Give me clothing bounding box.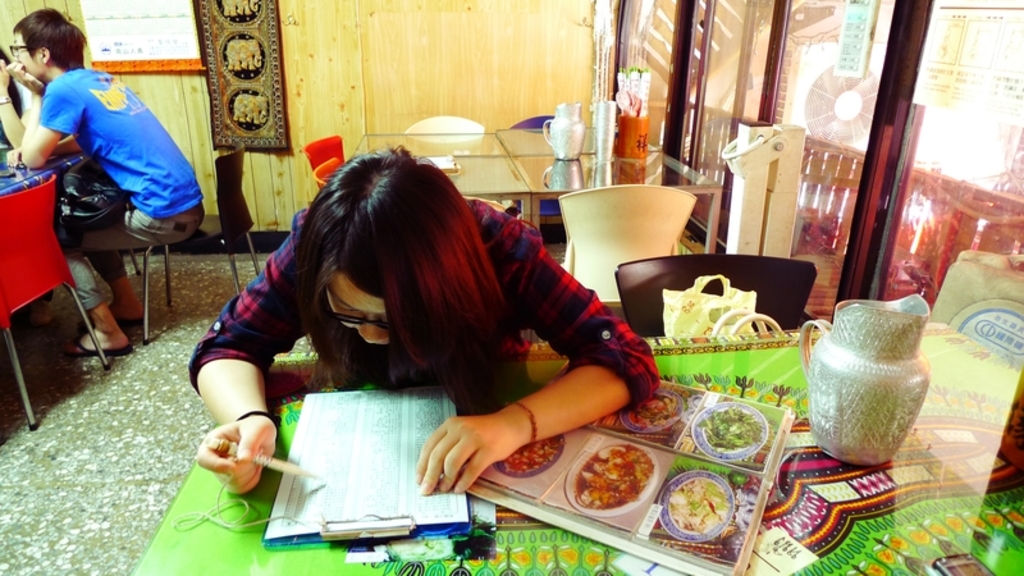
bbox=(189, 196, 664, 421).
